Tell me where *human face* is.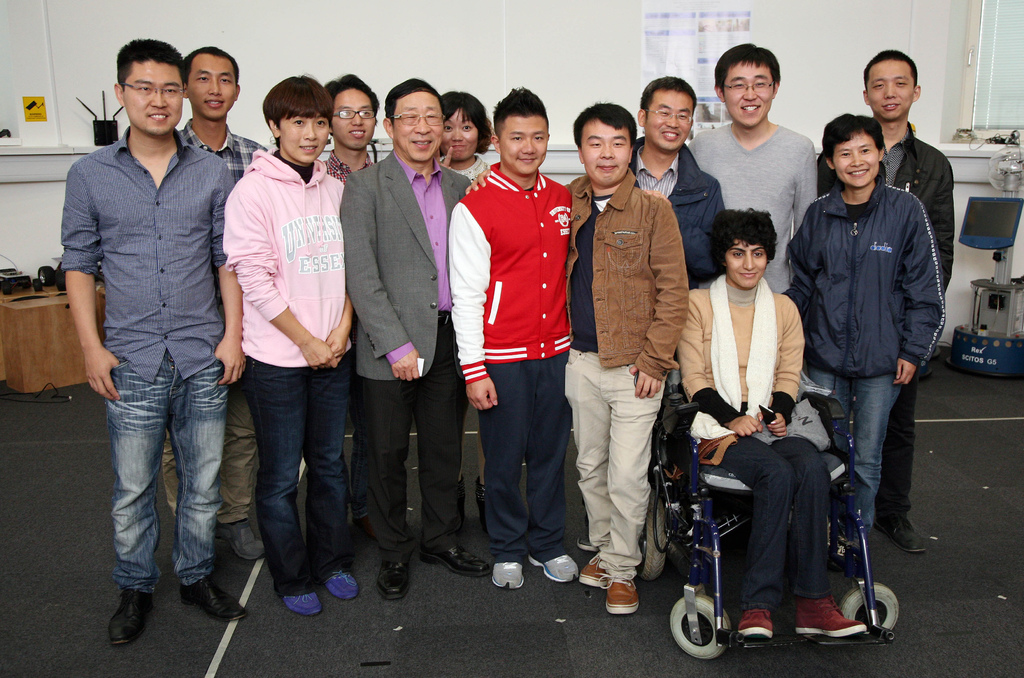
*human face* is at x1=643, y1=88, x2=696, y2=155.
